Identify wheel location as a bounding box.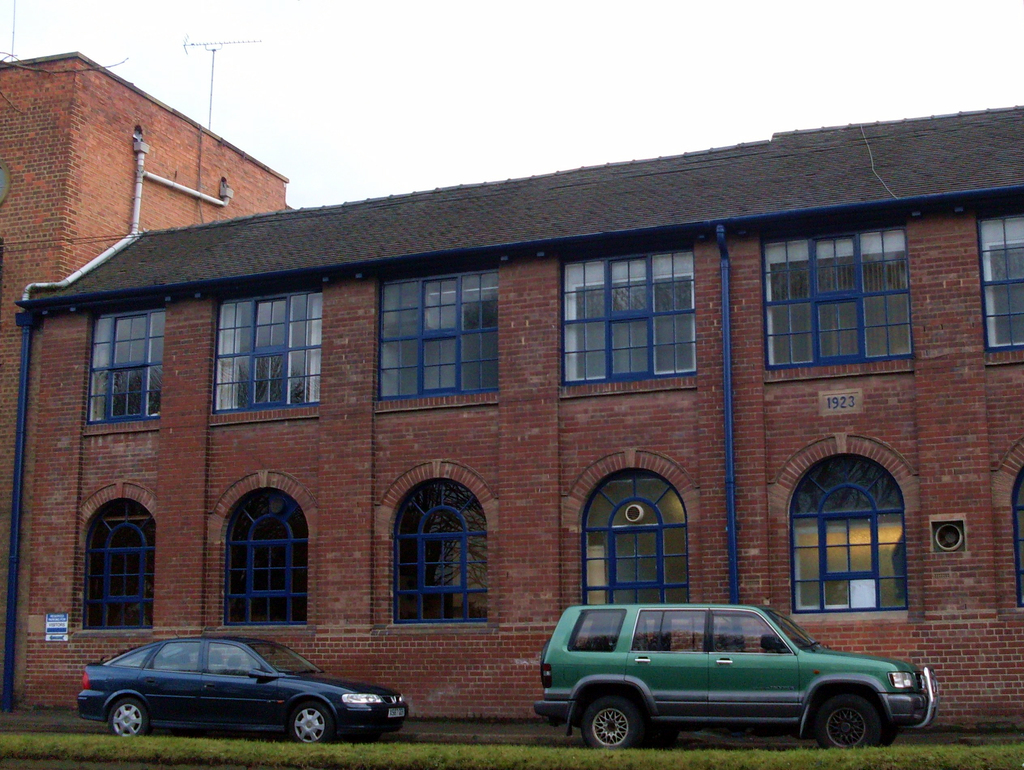
[left=290, top=708, right=330, bottom=746].
